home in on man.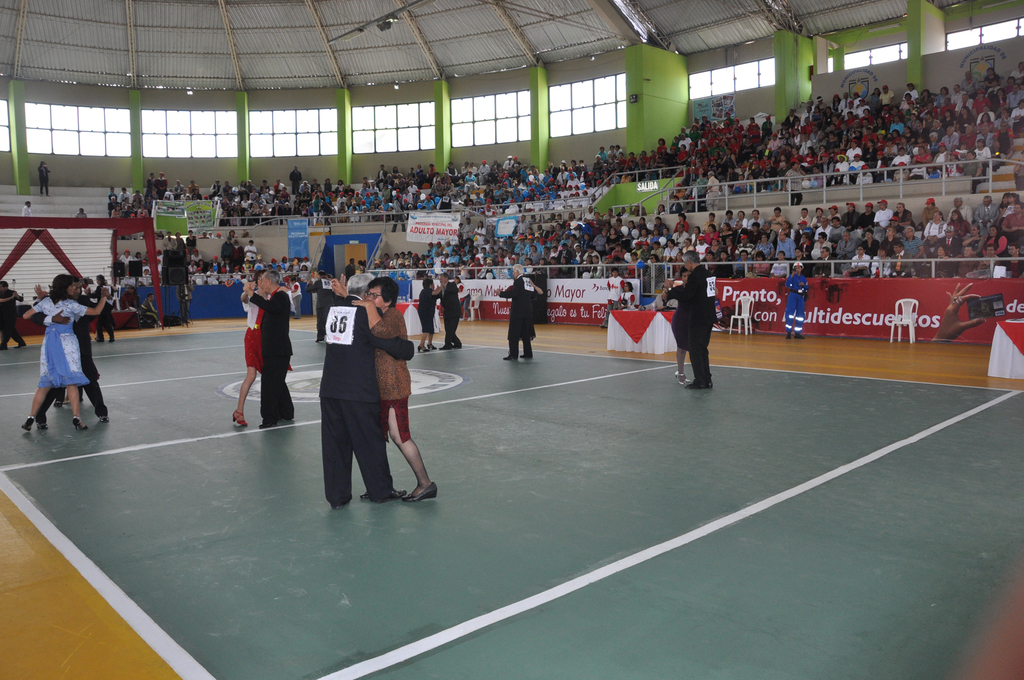
Homed in at l=668, t=250, r=717, b=391.
